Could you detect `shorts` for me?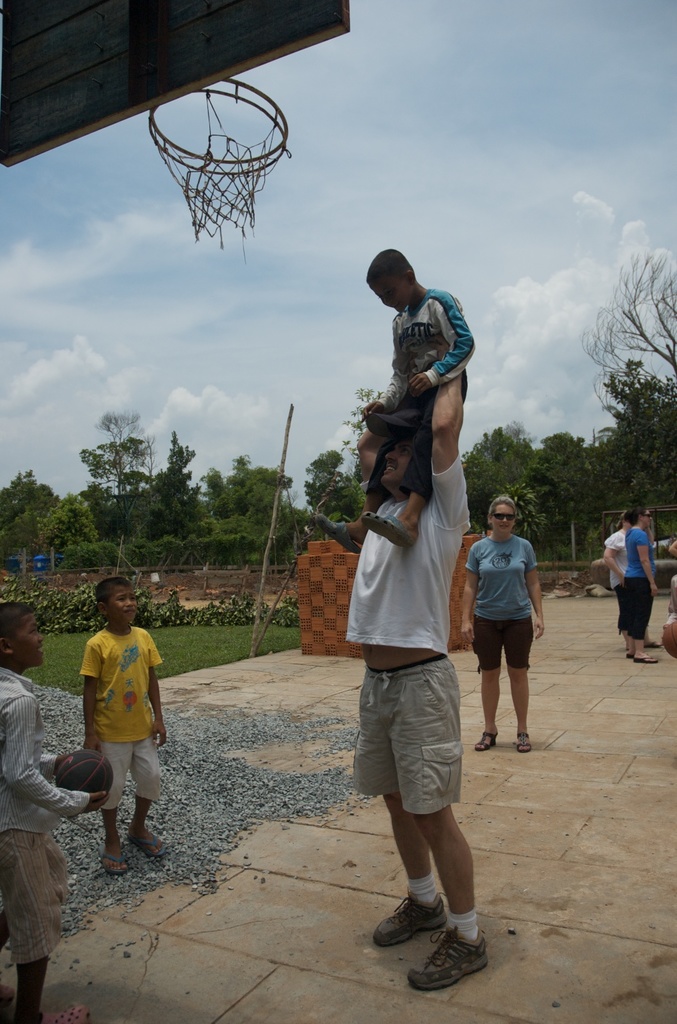
Detection result: bbox=(348, 658, 464, 819).
